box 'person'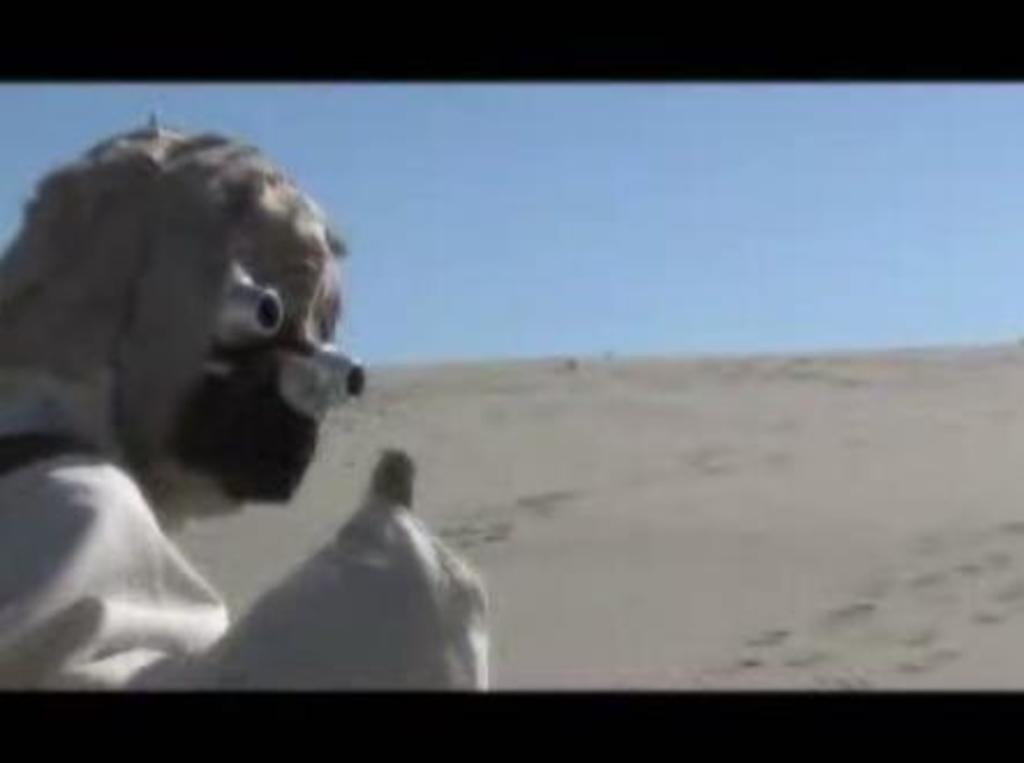
region(30, 134, 504, 710)
